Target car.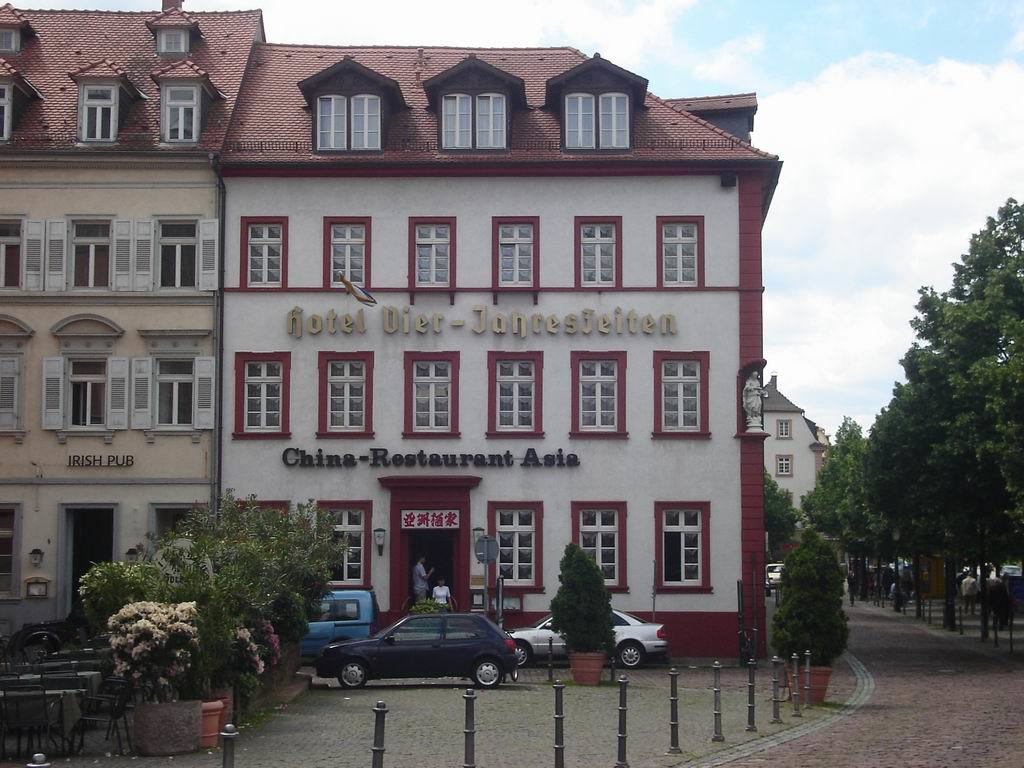
Target region: select_region(508, 609, 665, 668).
